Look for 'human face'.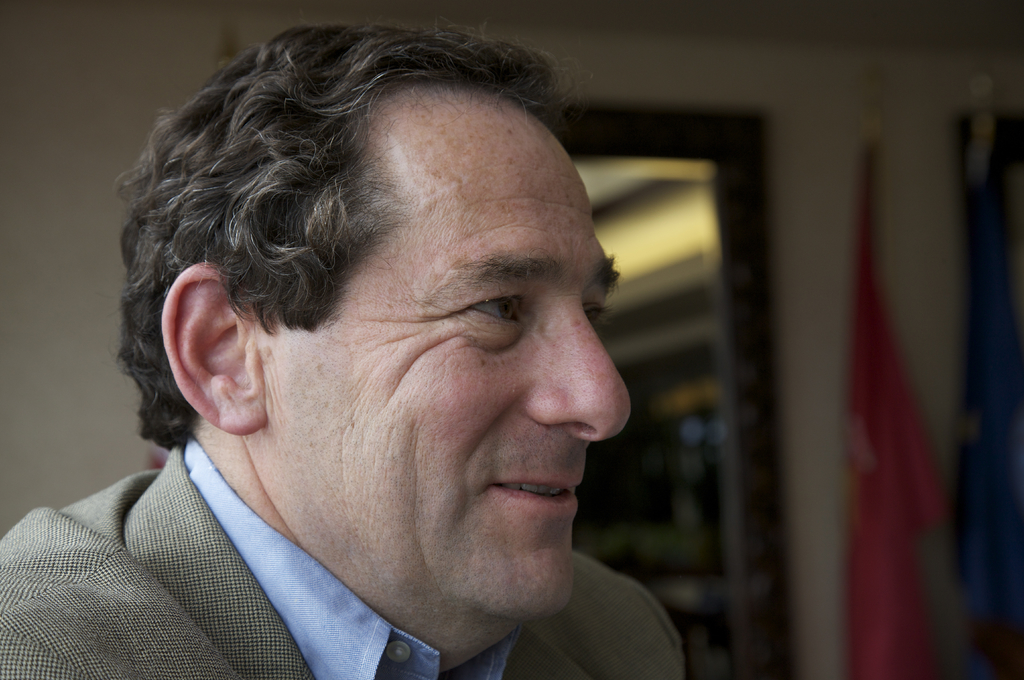
Found: (275,102,634,629).
